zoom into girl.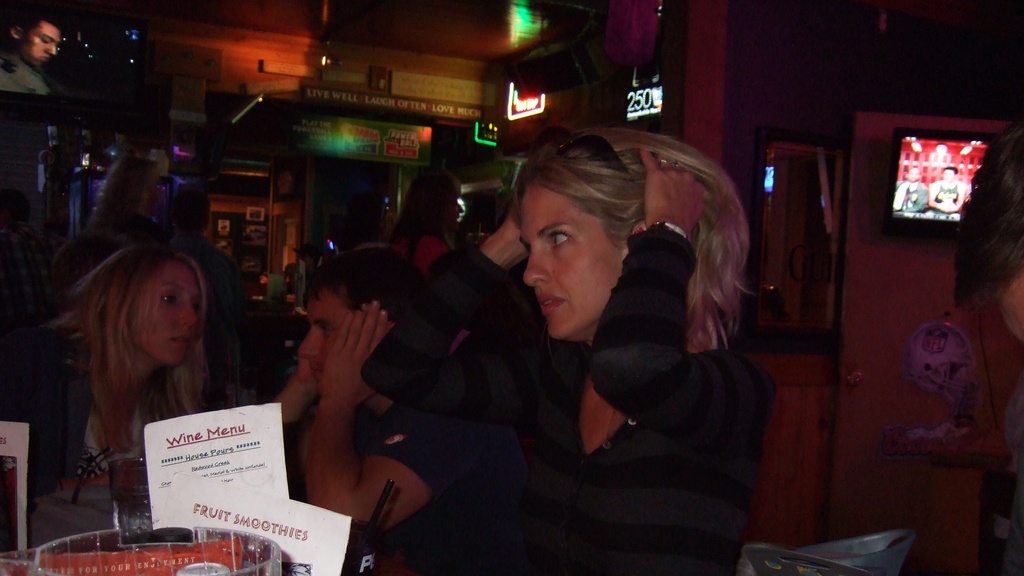
Zoom target: (left=18, top=242, right=211, bottom=490).
